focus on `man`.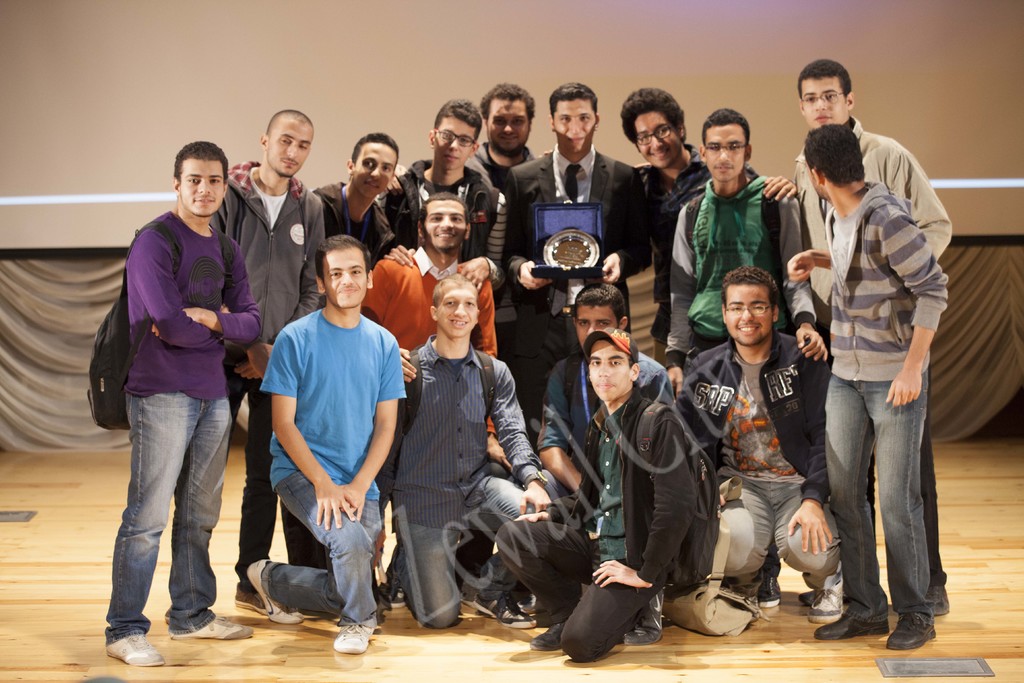
Focused at (252, 235, 410, 653).
